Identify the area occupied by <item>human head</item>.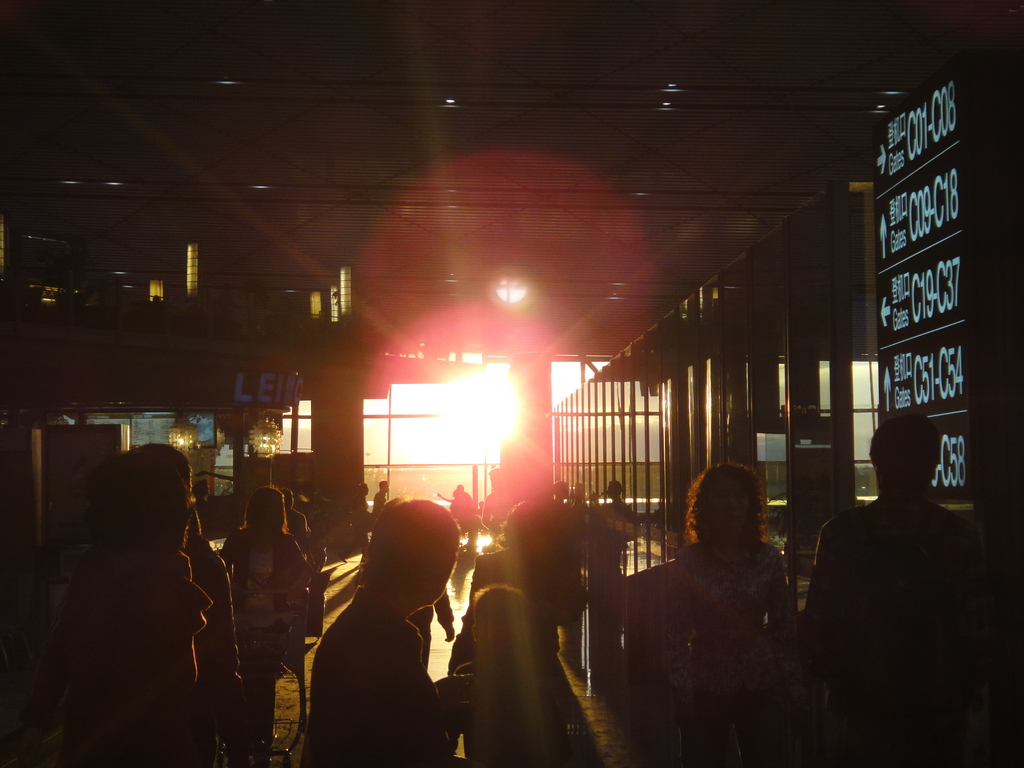
Area: Rect(360, 484, 372, 496).
